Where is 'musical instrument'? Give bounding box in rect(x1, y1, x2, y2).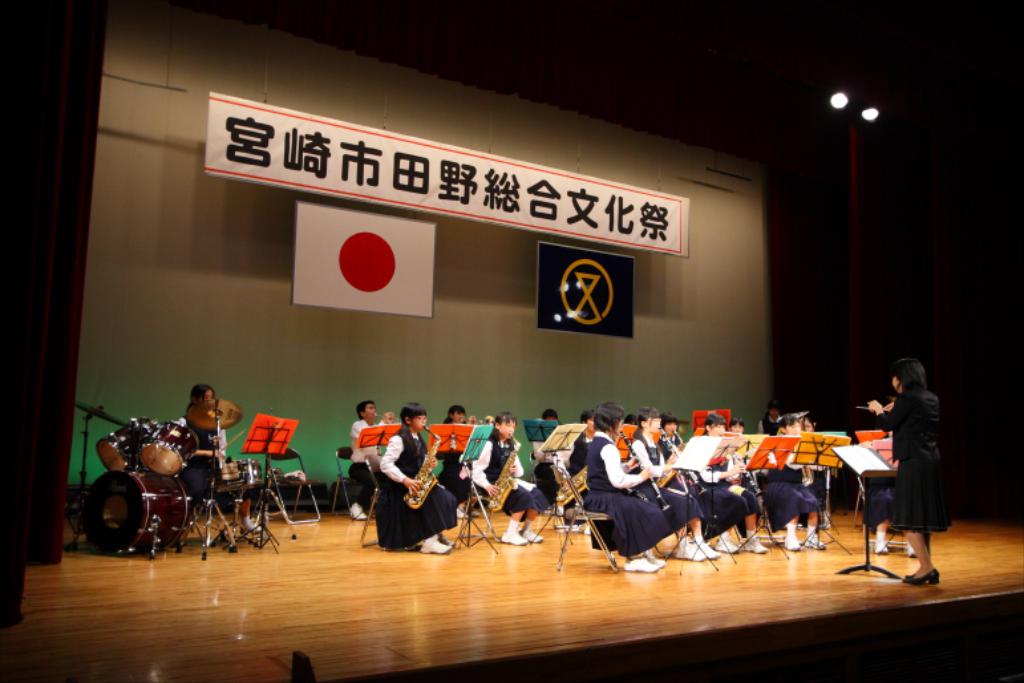
rect(721, 439, 760, 497).
